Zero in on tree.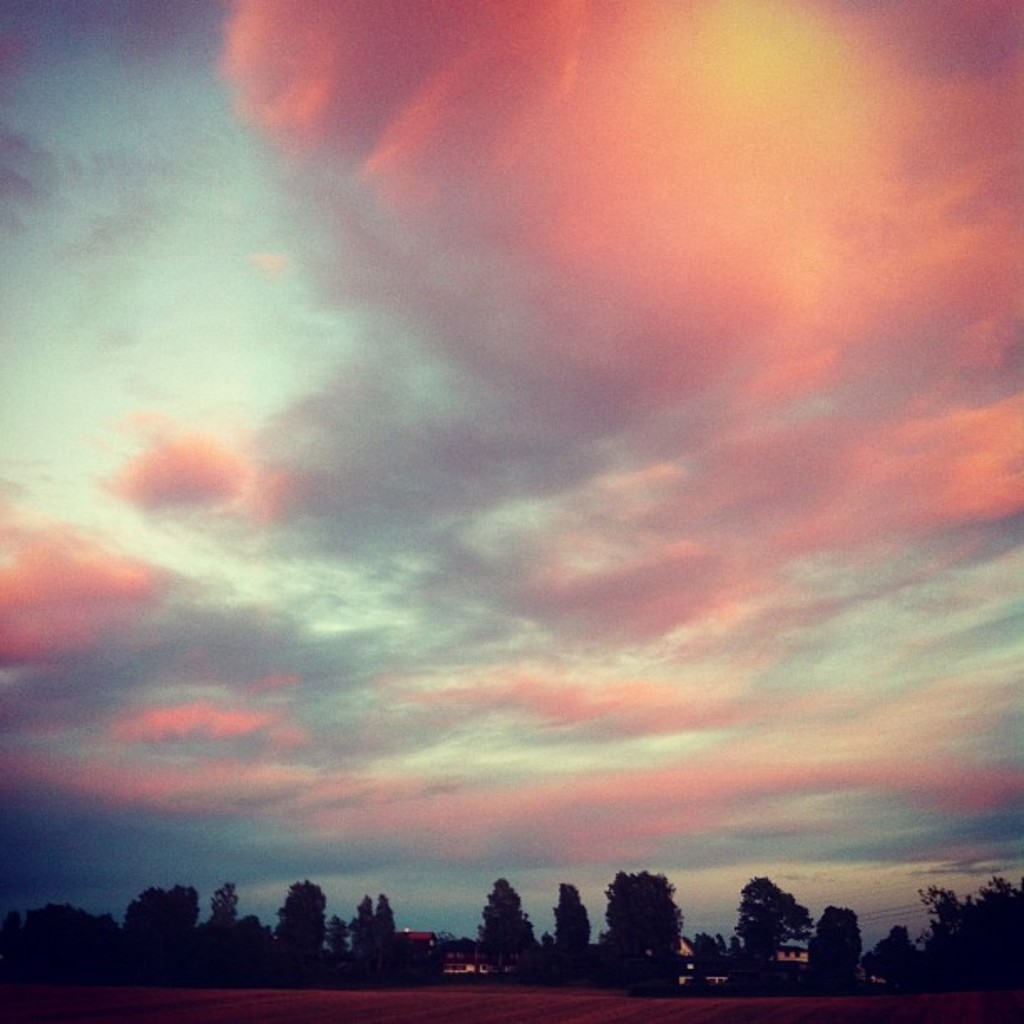
Zeroed in: pyautogui.locateOnScreen(376, 893, 395, 959).
